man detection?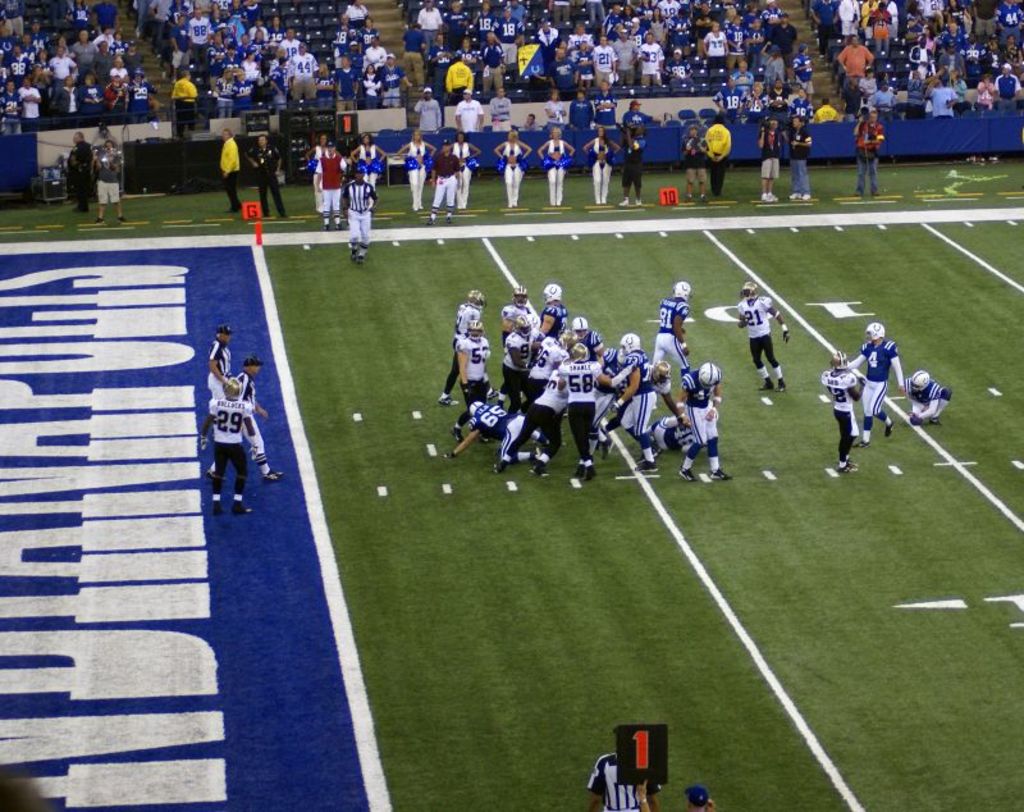
(692,1,714,58)
